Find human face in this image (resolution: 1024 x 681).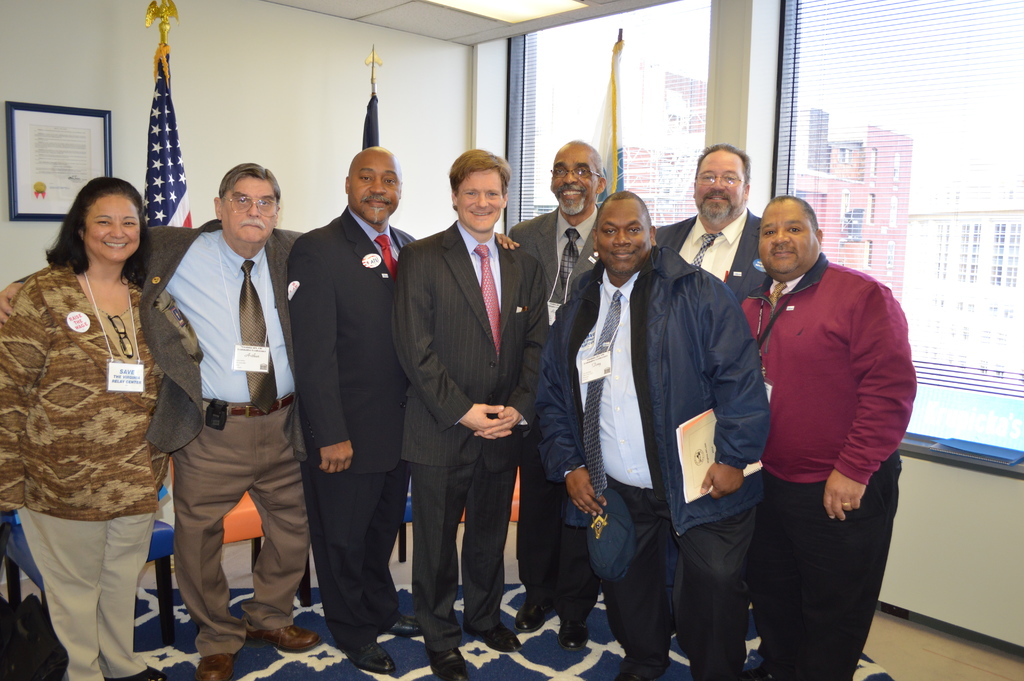
pyautogui.locateOnScreen(597, 200, 651, 272).
